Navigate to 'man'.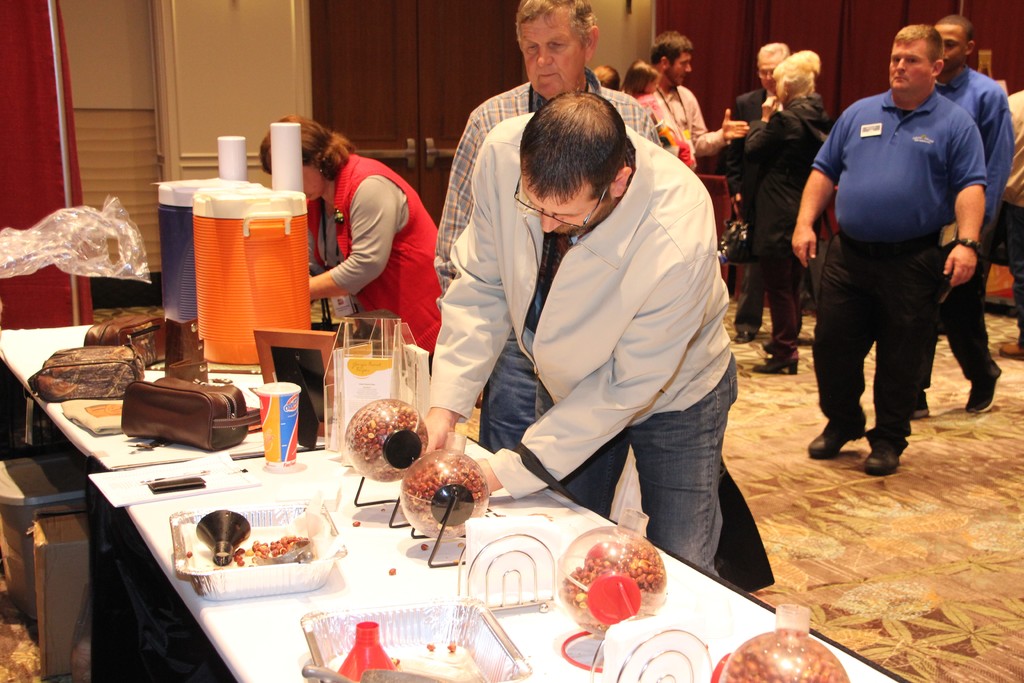
Navigation target: bbox(724, 41, 796, 268).
